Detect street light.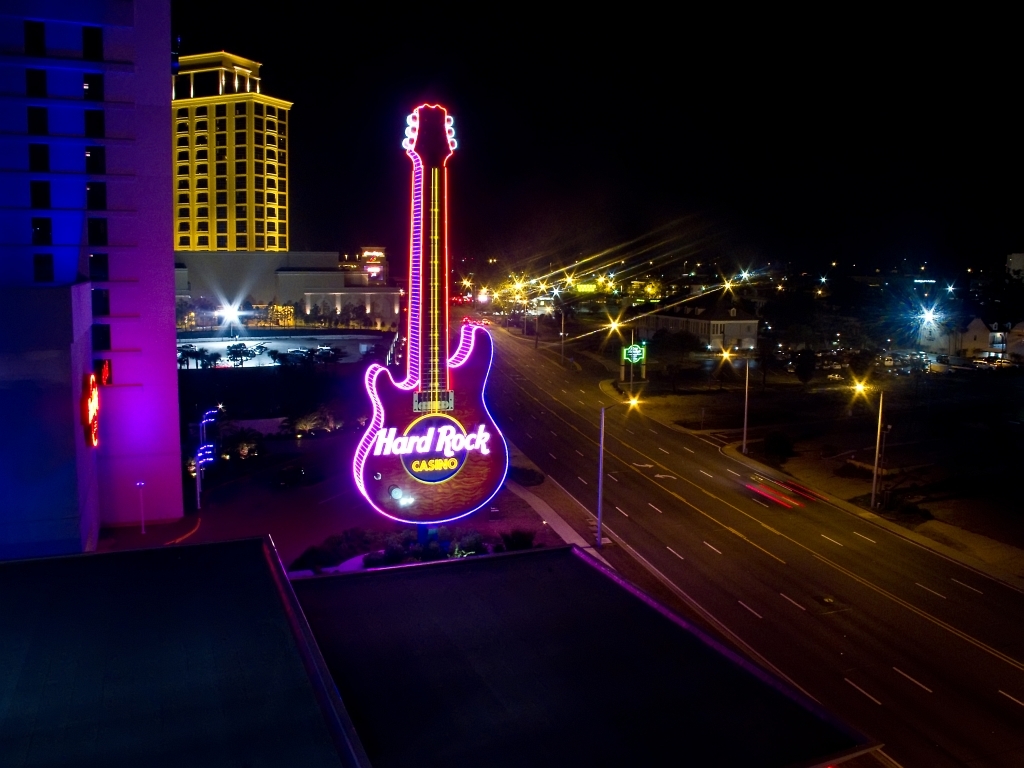
Detected at region(595, 390, 641, 548).
